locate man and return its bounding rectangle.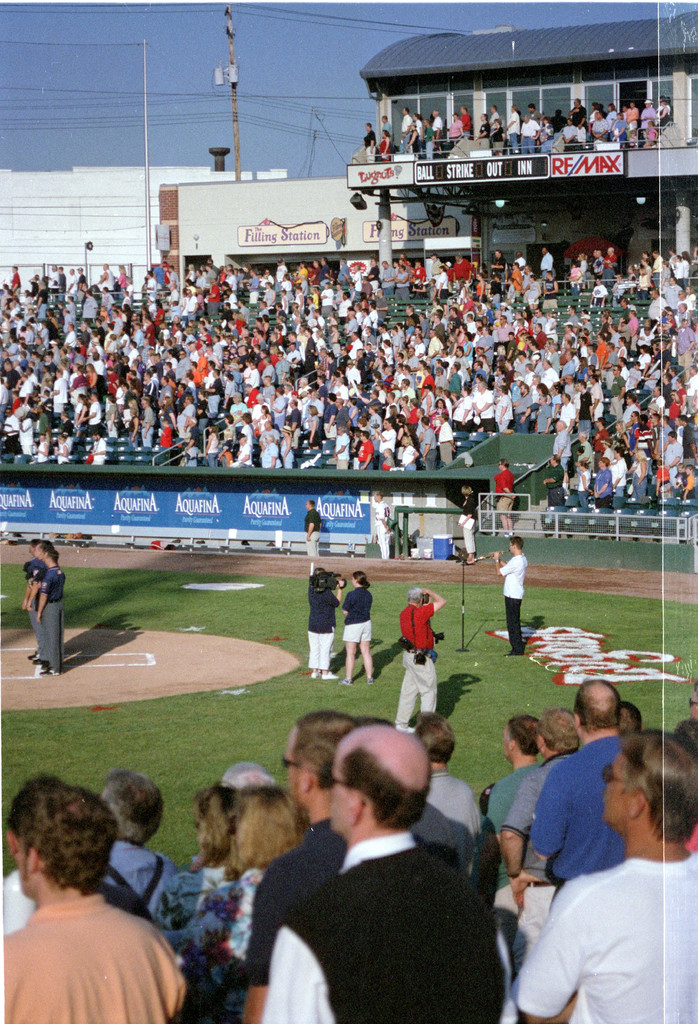
detection(28, 537, 54, 665).
